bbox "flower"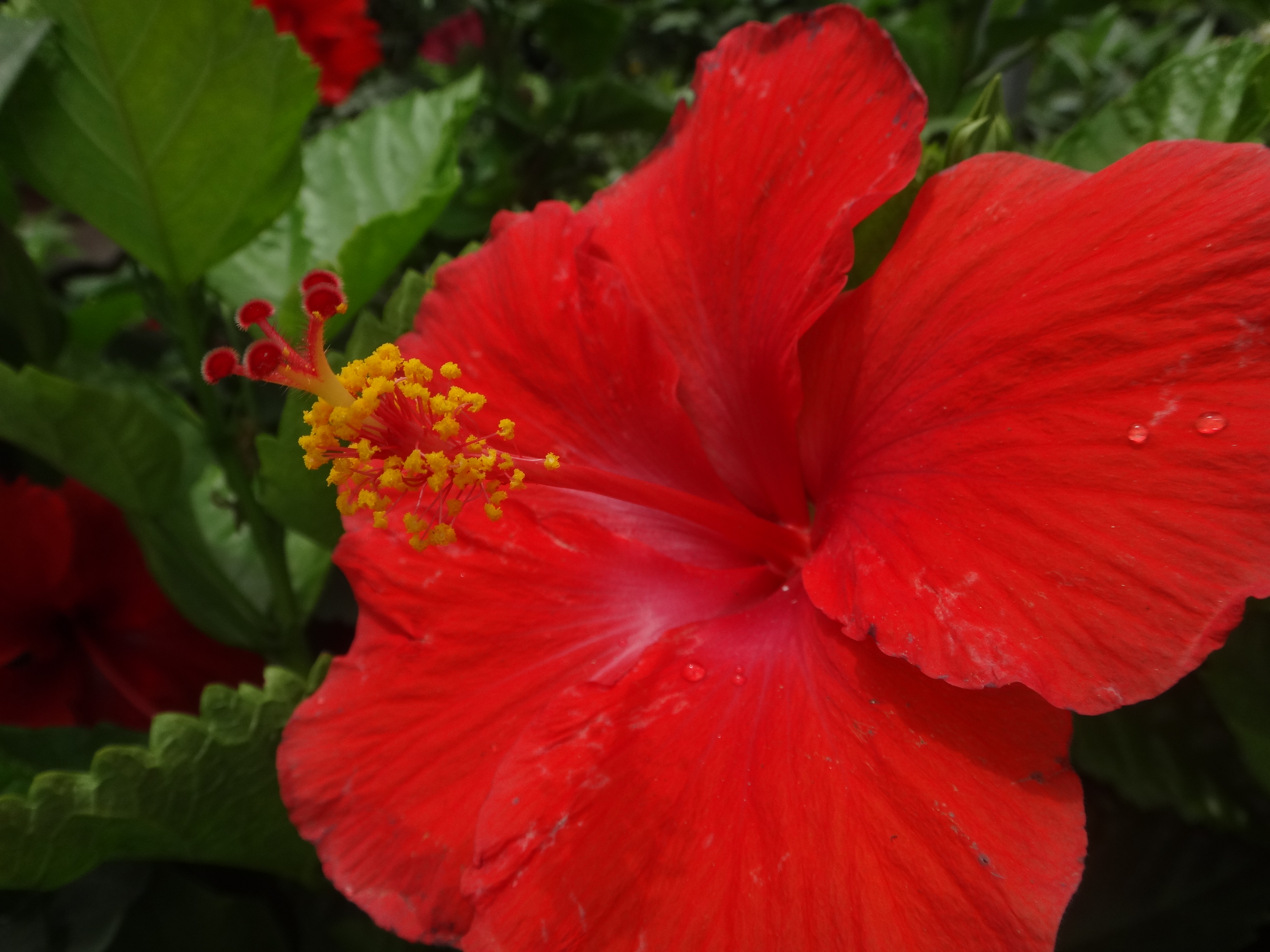
l=76, t=29, r=440, b=317
